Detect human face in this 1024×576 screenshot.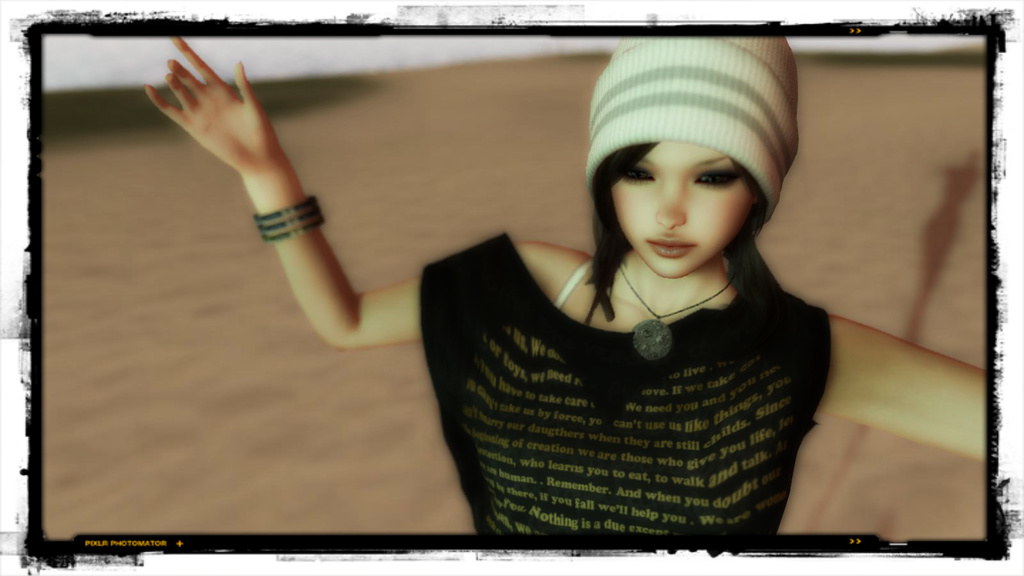
Detection: bbox=(600, 125, 764, 273).
